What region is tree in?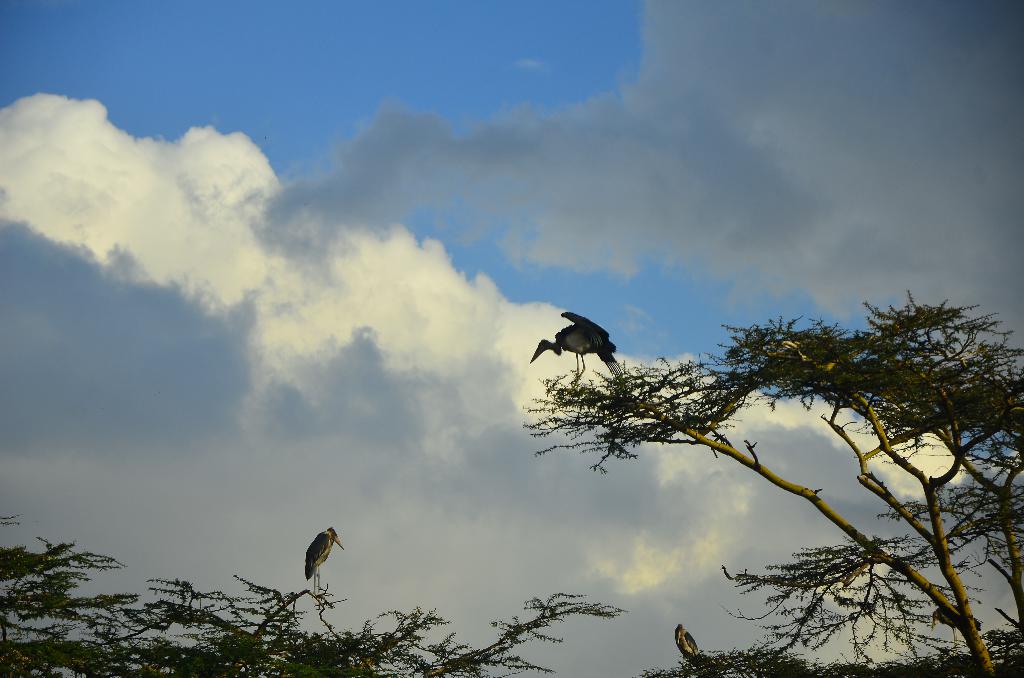
rect(525, 293, 1023, 677).
